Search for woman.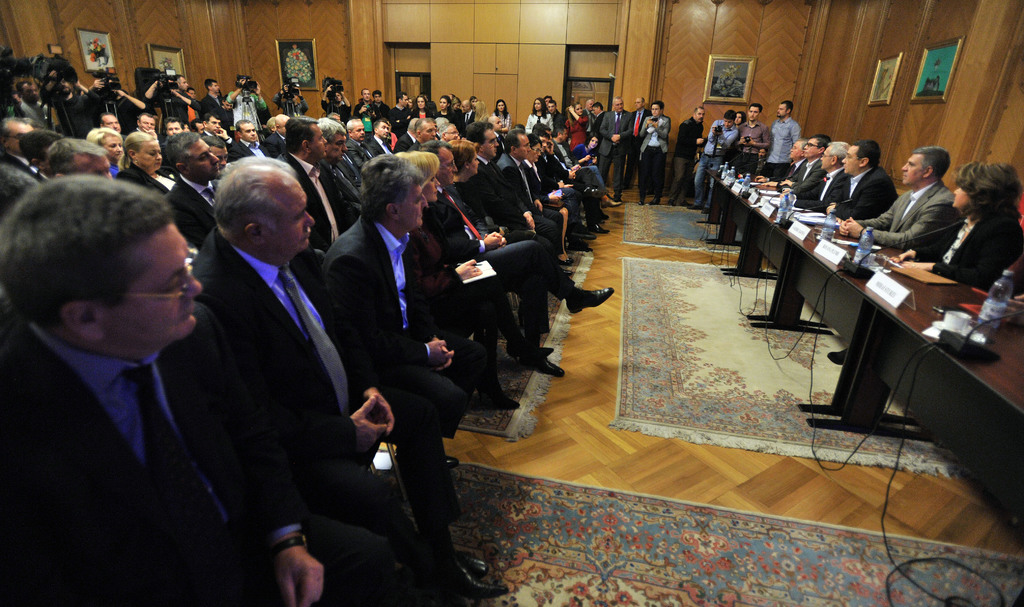
Found at l=521, t=97, r=556, b=144.
